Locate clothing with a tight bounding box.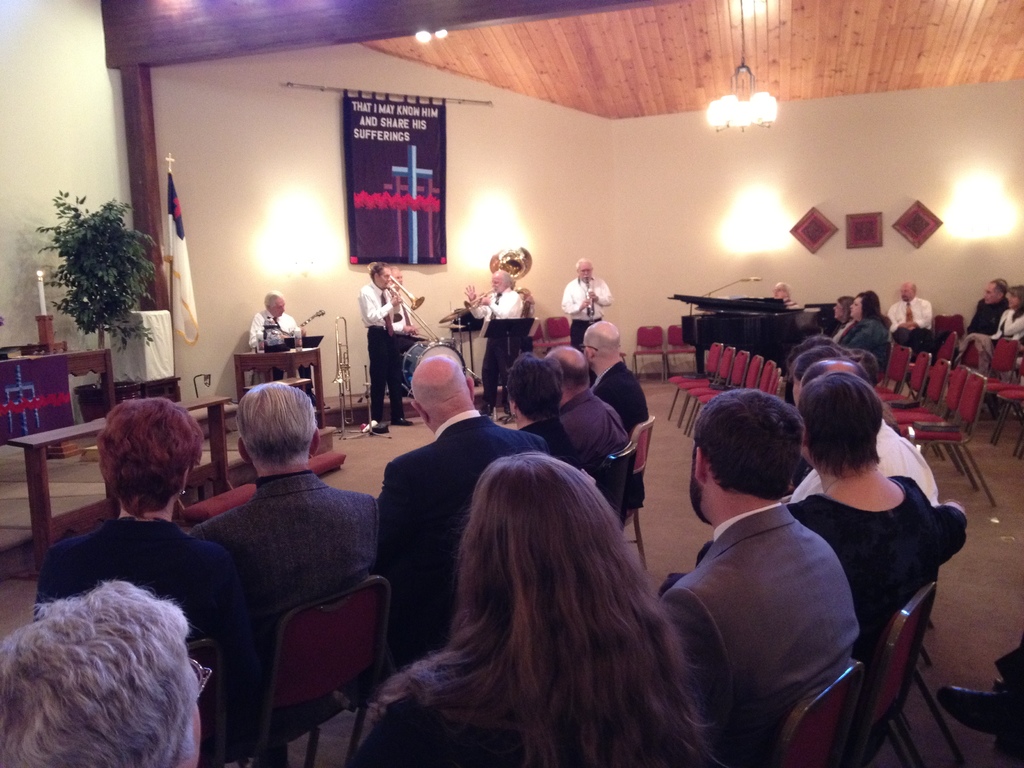
region(468, 284, 524, 403).
